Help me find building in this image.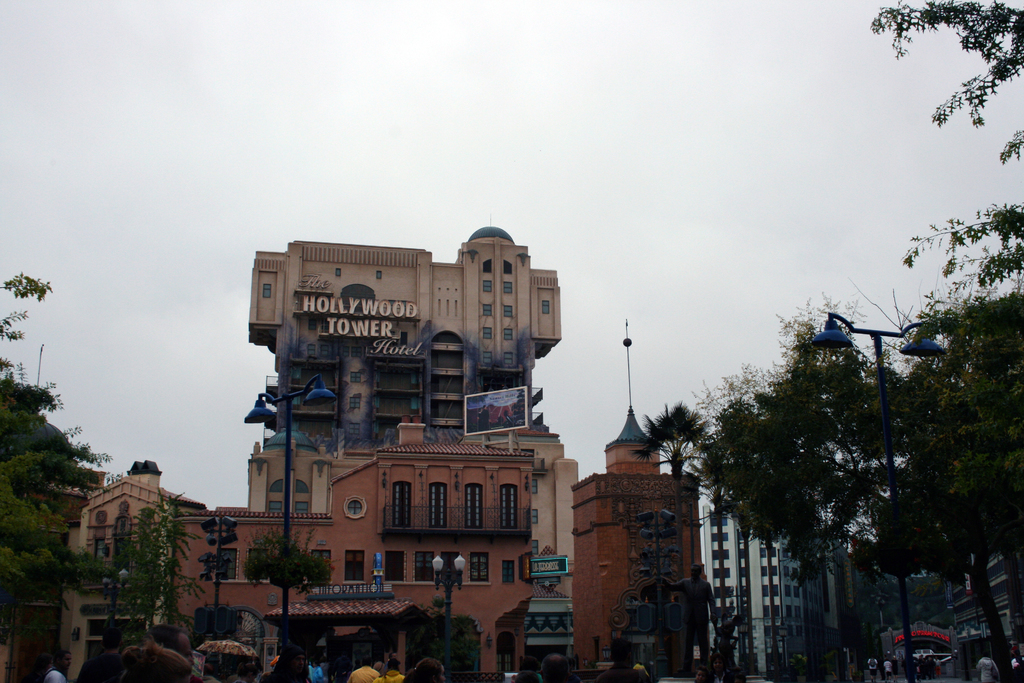
Found it: [703,502,837,682].
